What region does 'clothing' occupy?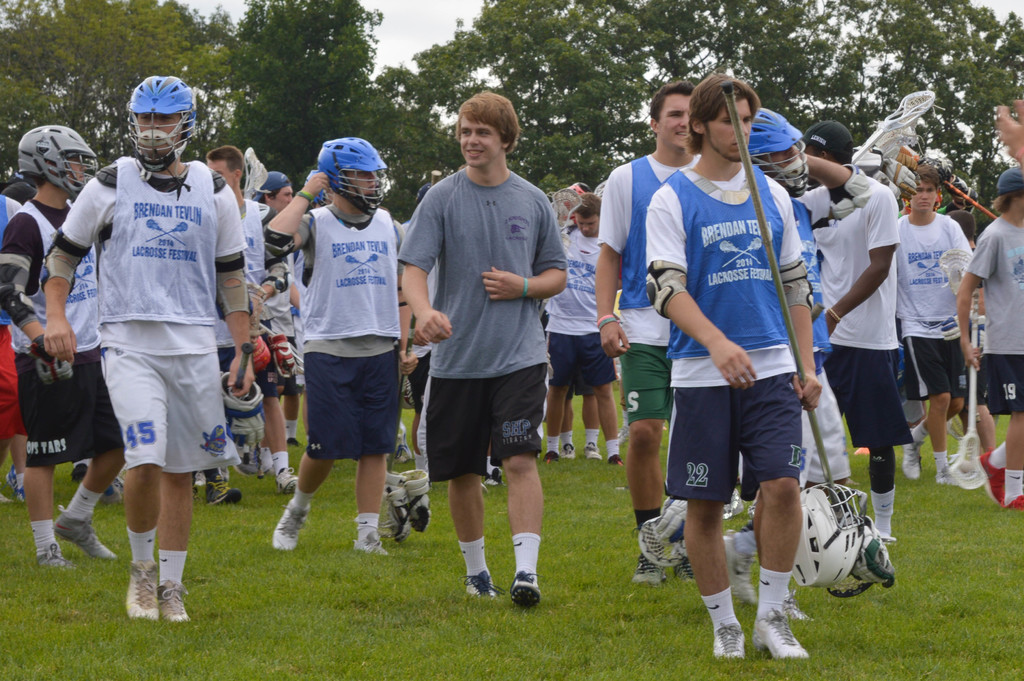
0/196/32/446.
